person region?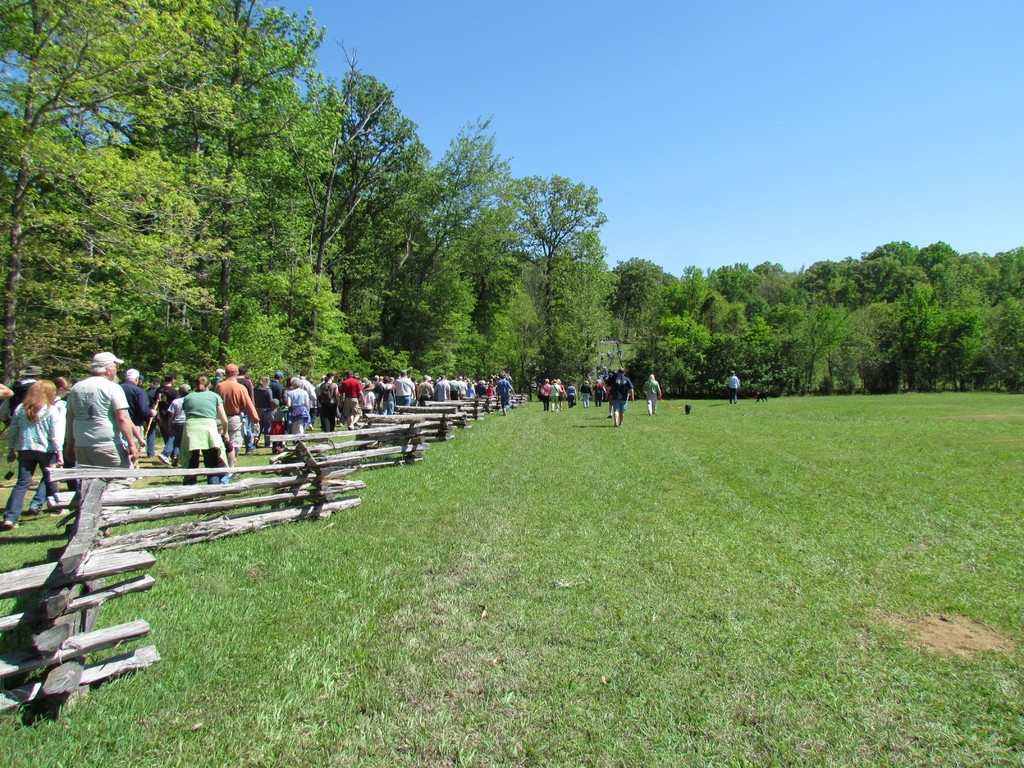
l=575, t=376, r=596, b=401
